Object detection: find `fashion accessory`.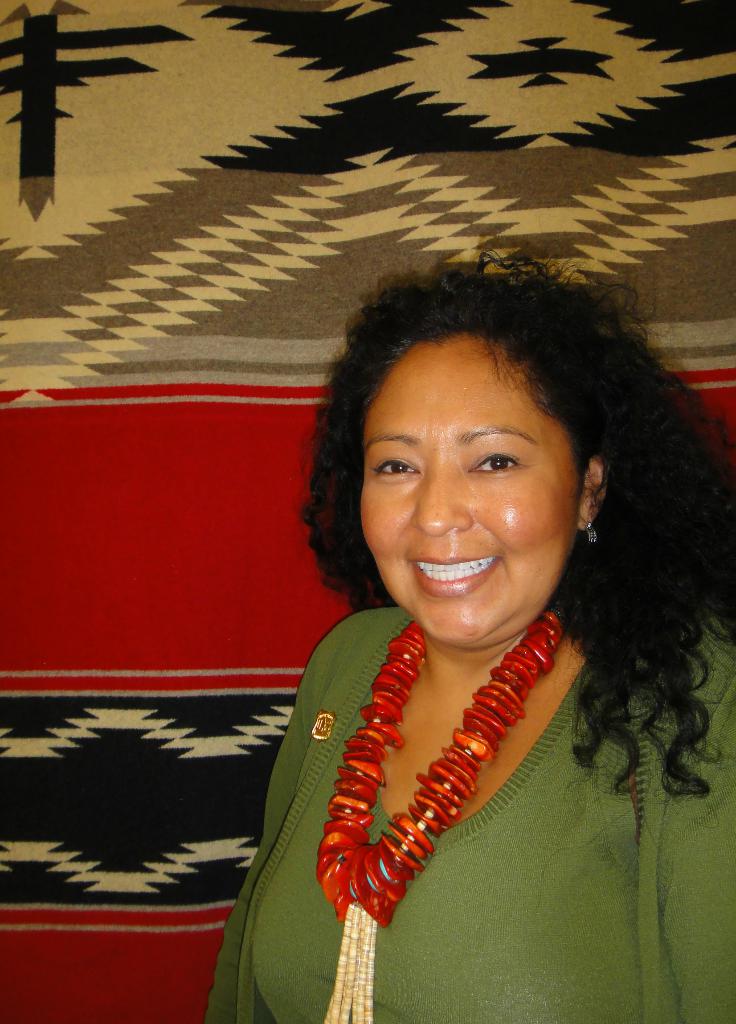
[580, 517, 603, 542].
